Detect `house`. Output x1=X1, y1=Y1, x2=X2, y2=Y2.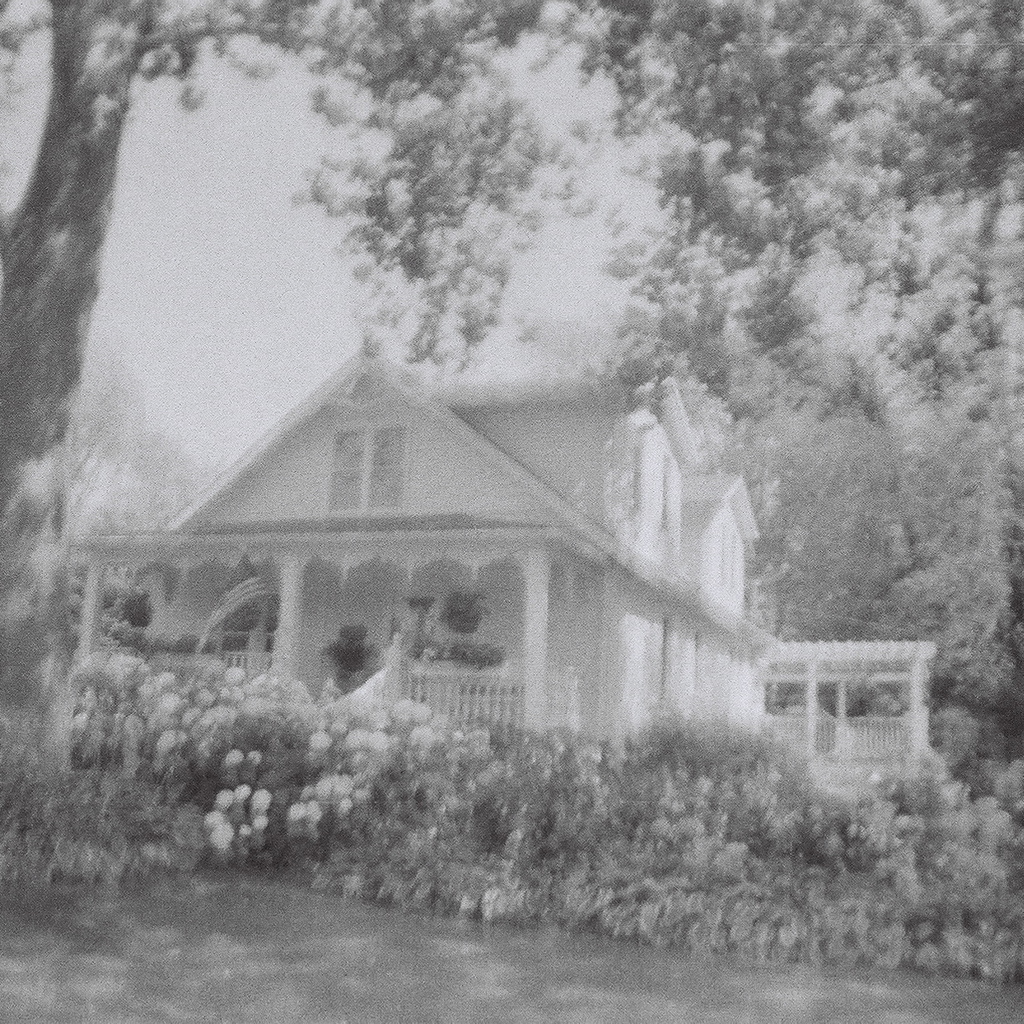
x1=765, y1=642, x2=943, y2=783.
